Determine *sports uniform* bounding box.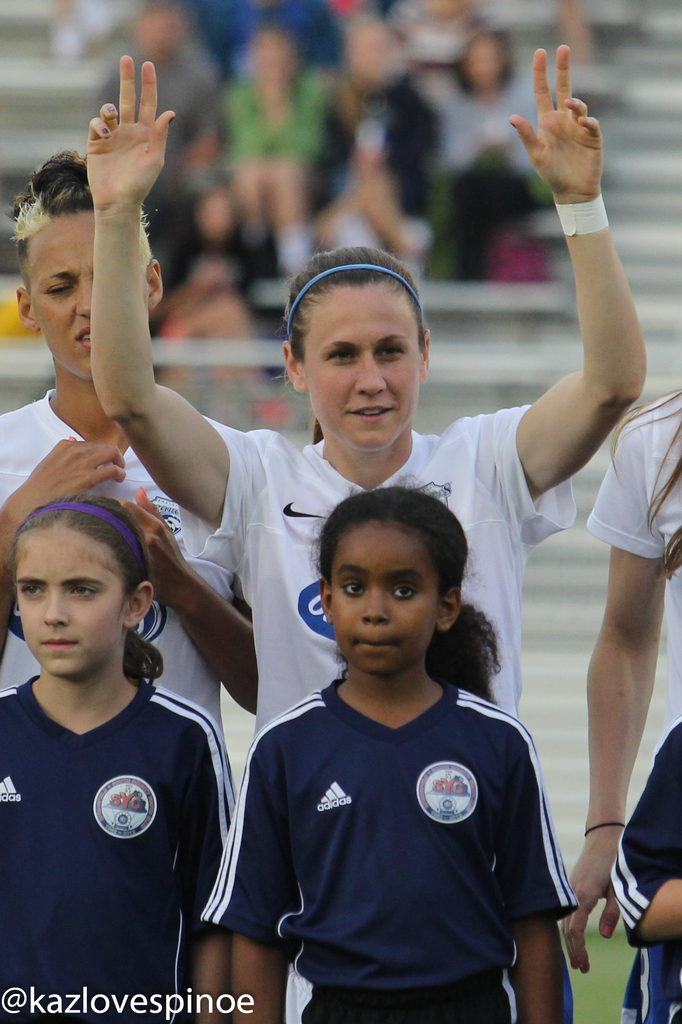
Determined: x1=0, y1=378, x2=240, y2=726.
